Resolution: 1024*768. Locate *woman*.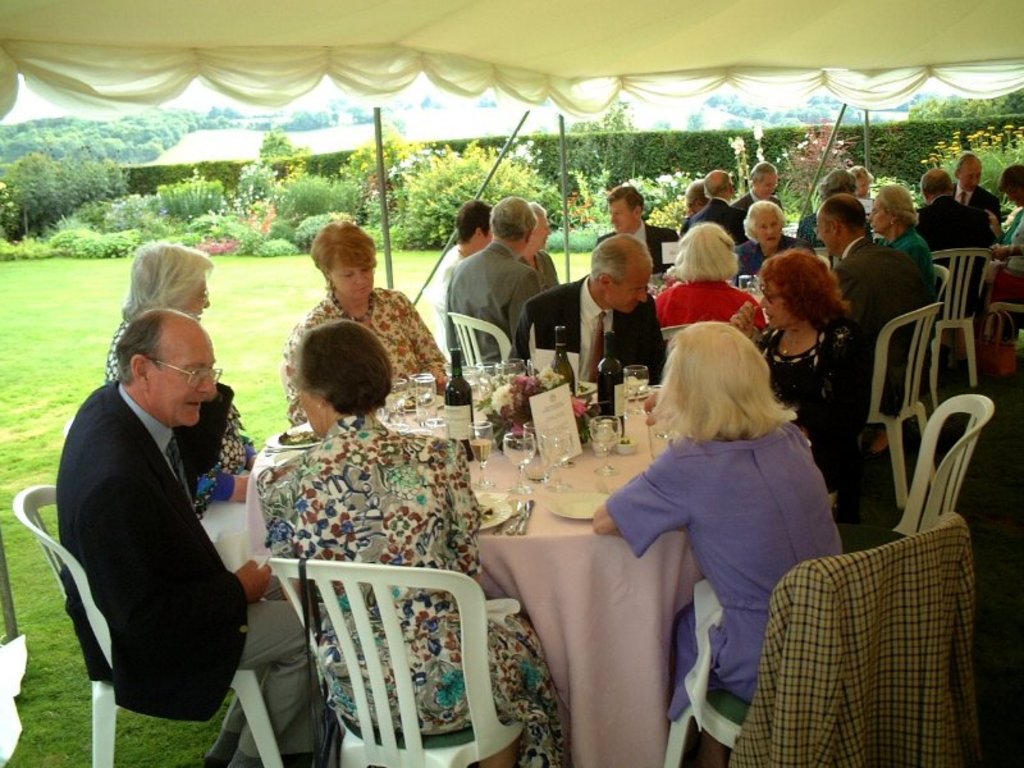
BBox(724, 243, 856, 516).
